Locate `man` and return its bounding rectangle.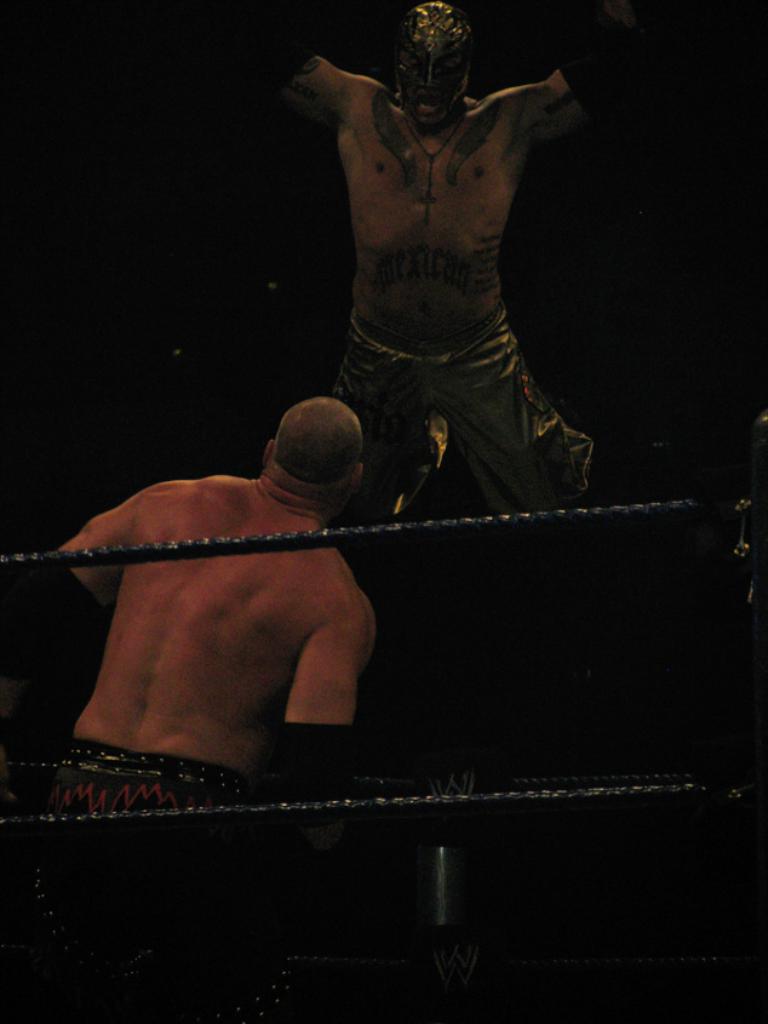
{"x1": 31, "y1": 349, "x2": 440, "y2": 814}.
